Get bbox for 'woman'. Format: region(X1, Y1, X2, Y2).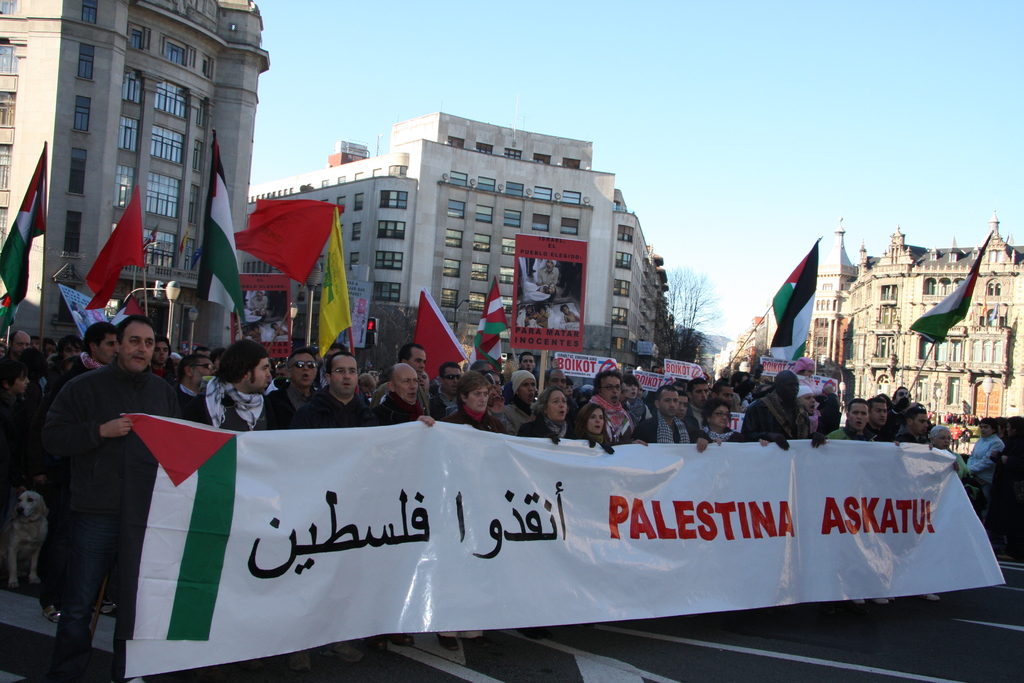
region(930, 423, 966, 474).
